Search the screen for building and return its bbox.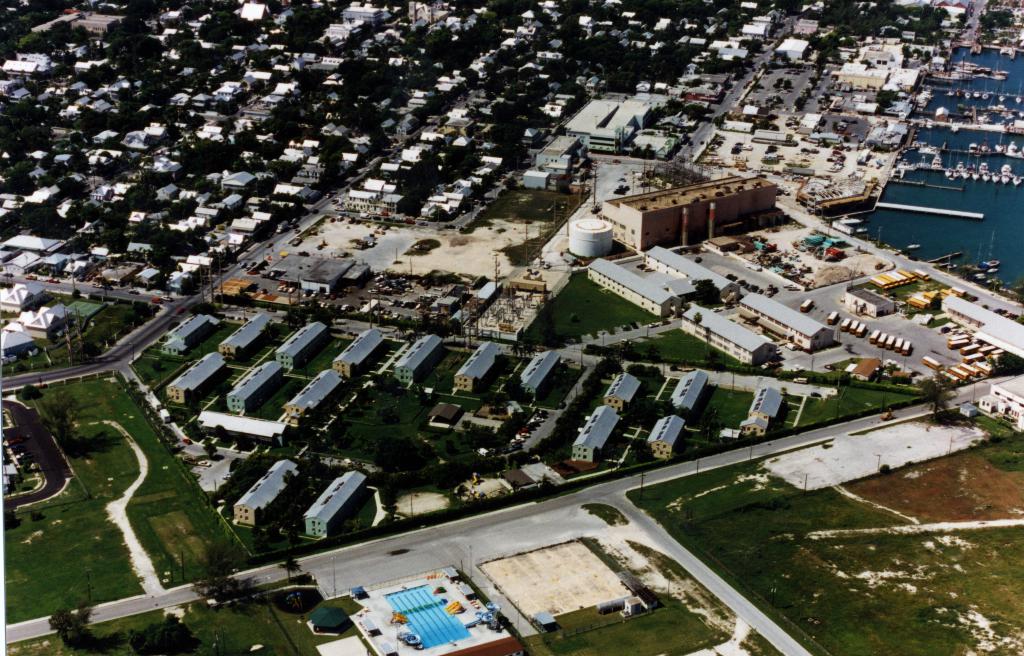
Found: bbox(681, 306, 778, 366).
